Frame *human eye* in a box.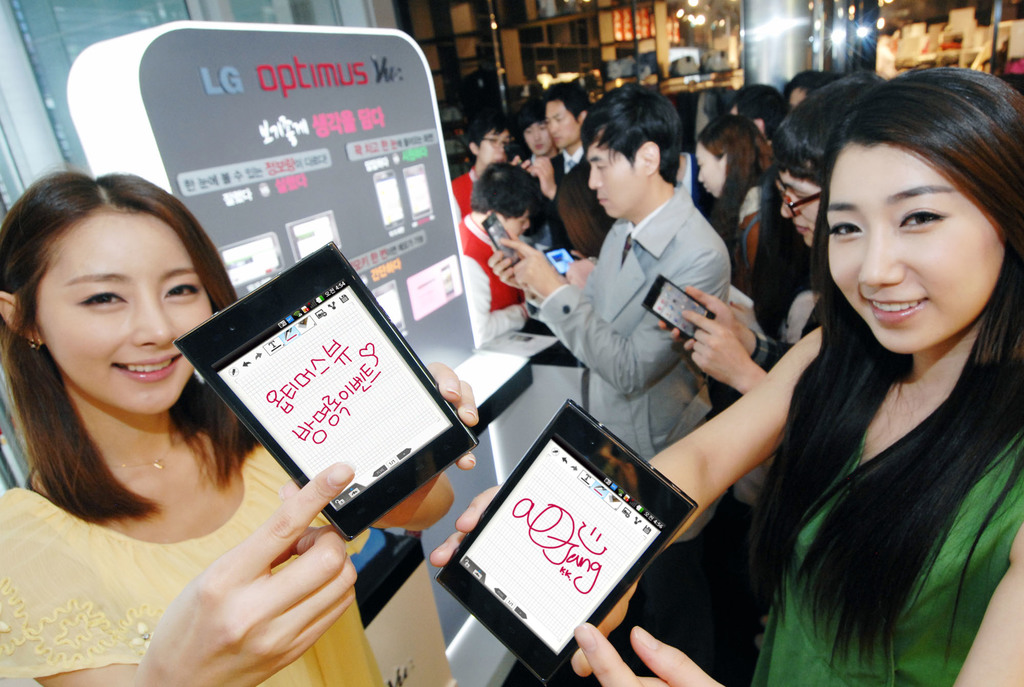
l=524, t=126, r=532, b=133.
